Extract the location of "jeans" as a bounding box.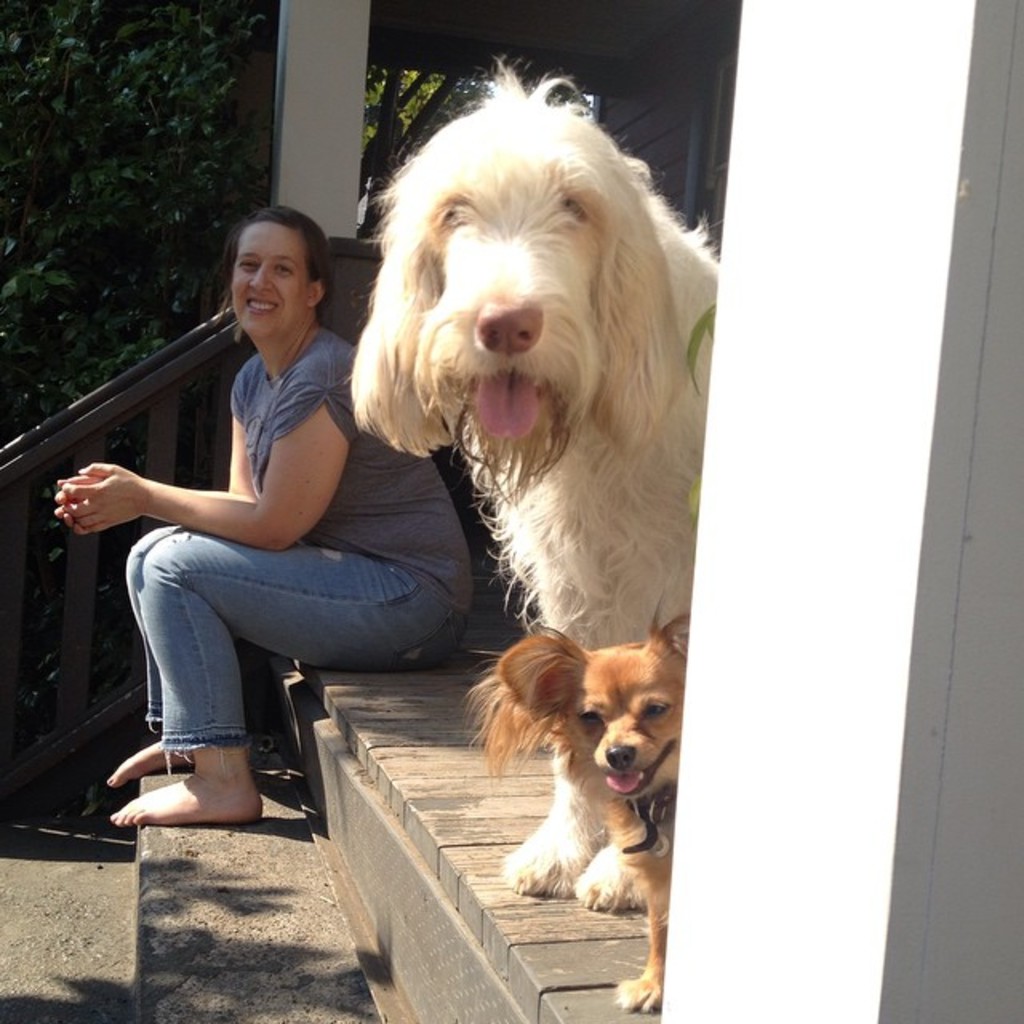
<box>91,526,424,816</box>.
